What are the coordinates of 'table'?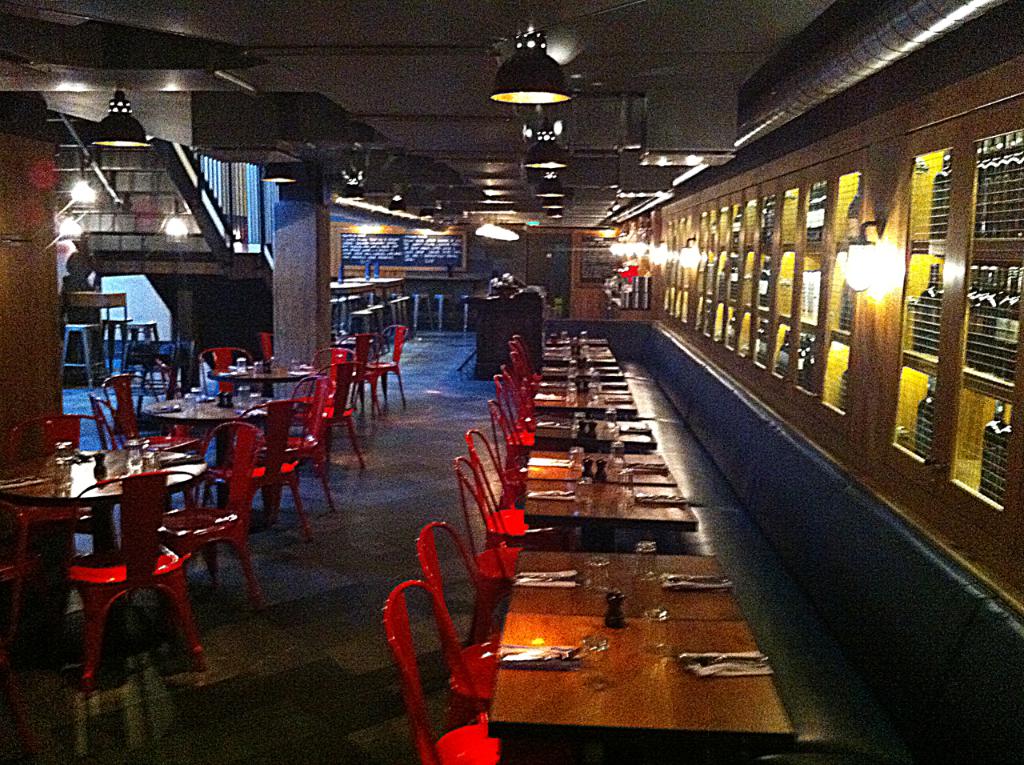
BBox(146, 391, 269, 450).
